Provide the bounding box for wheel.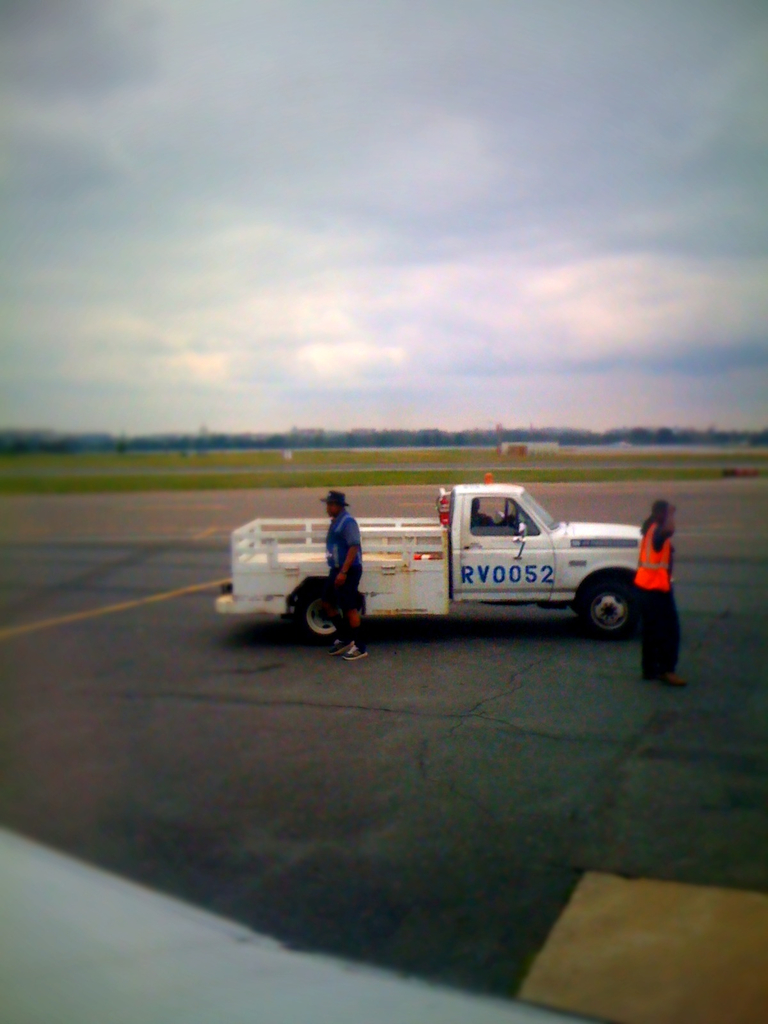
286:571:369:649.
